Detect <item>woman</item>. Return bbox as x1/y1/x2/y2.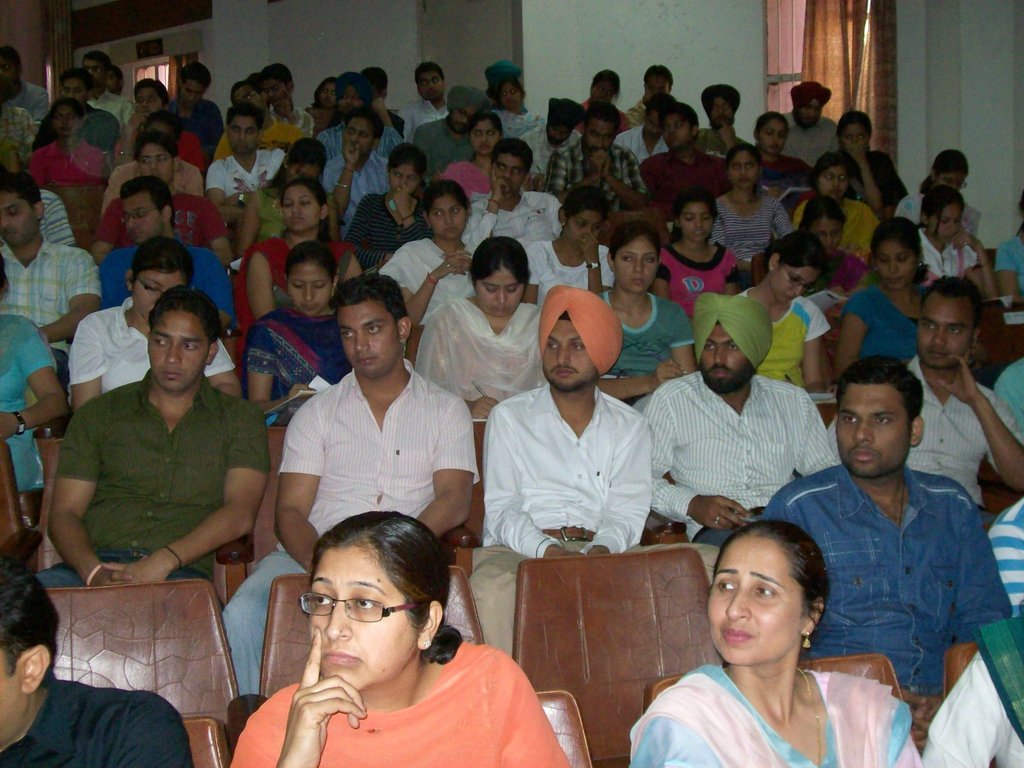
731/230/843/417.
